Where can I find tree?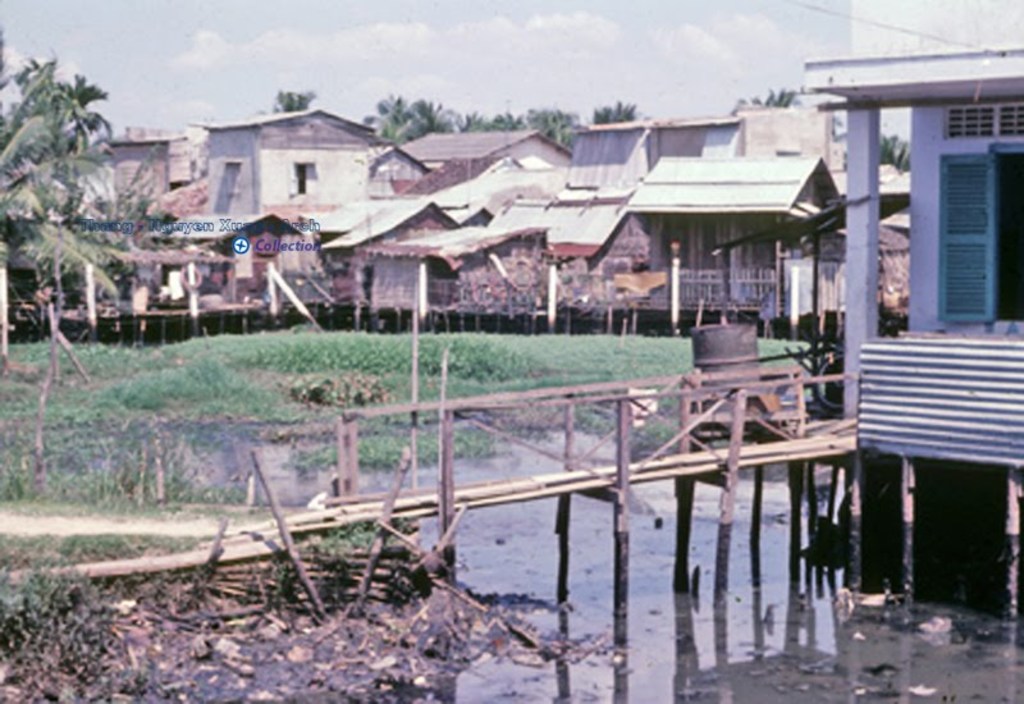
You can find it at BBox(879, 137, 918, 174).
